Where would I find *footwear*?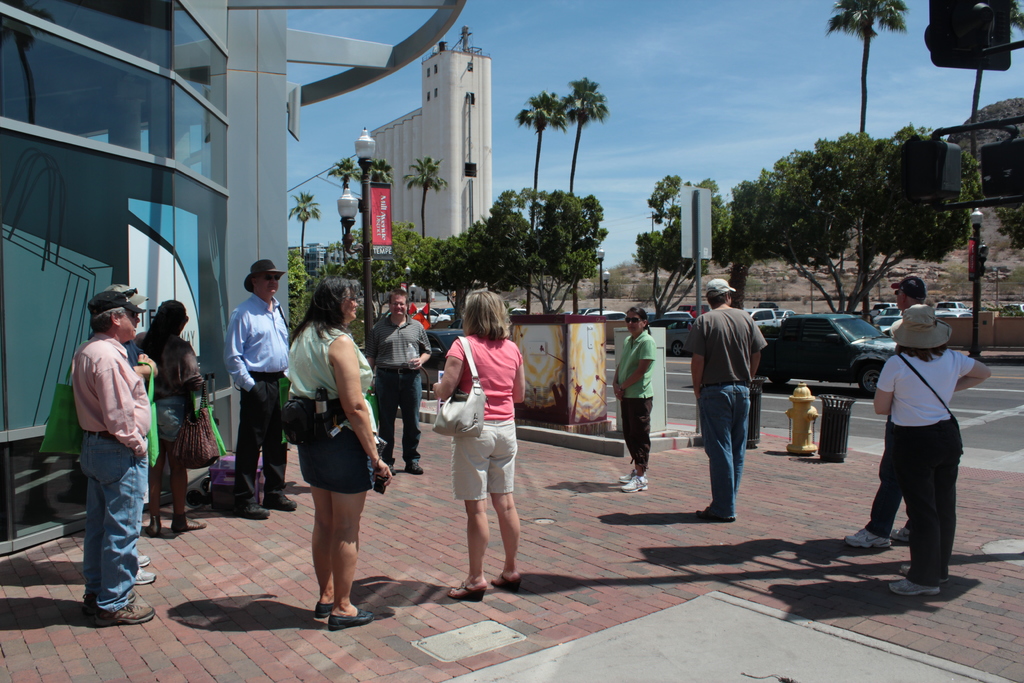
At rect(488, 571, 522, 595).
